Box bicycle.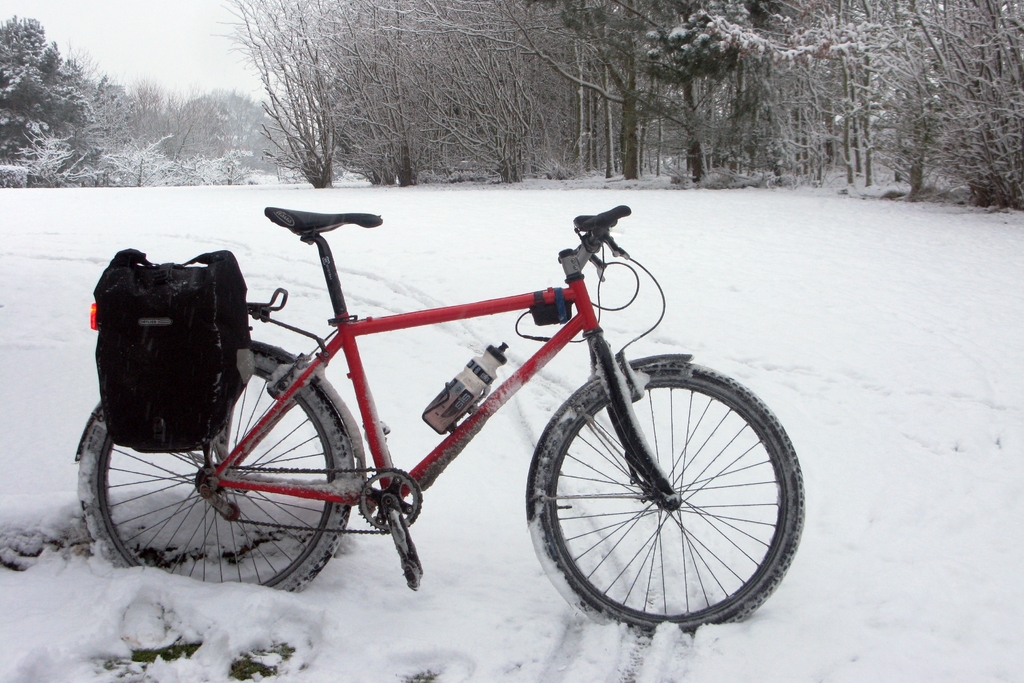
rect(59, 174, 810, 634).
